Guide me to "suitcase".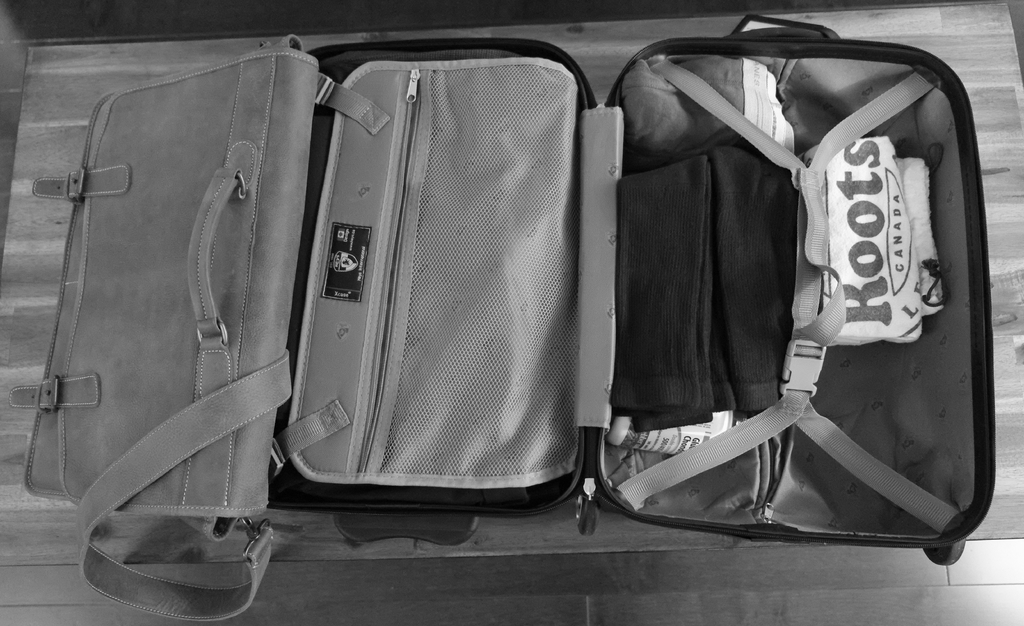
Guidance: left=259, top=11, right=995, bottom=565.
